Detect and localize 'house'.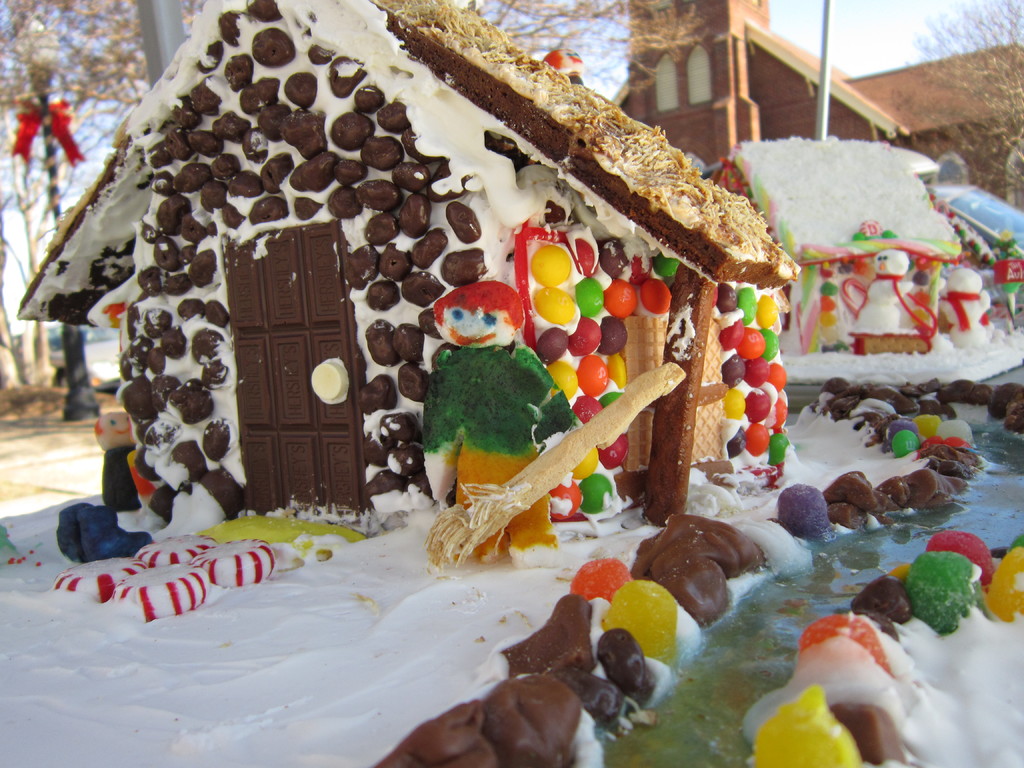
Localized at bbox=(11, 0, 803, 545).
